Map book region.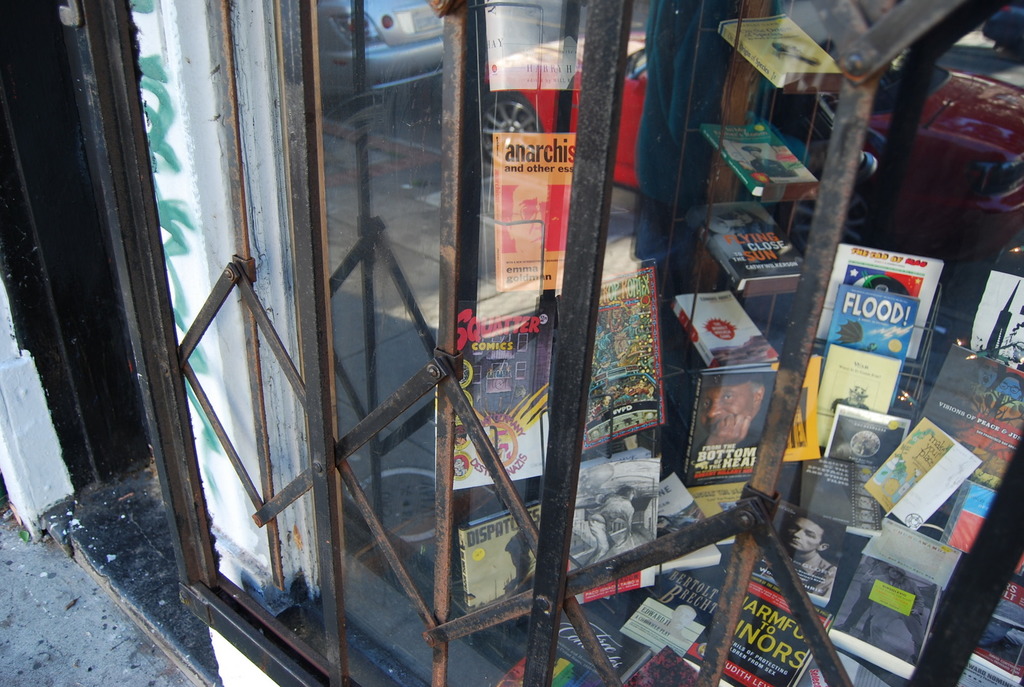
Mapped to Rect(707, 115, 819, 204).
